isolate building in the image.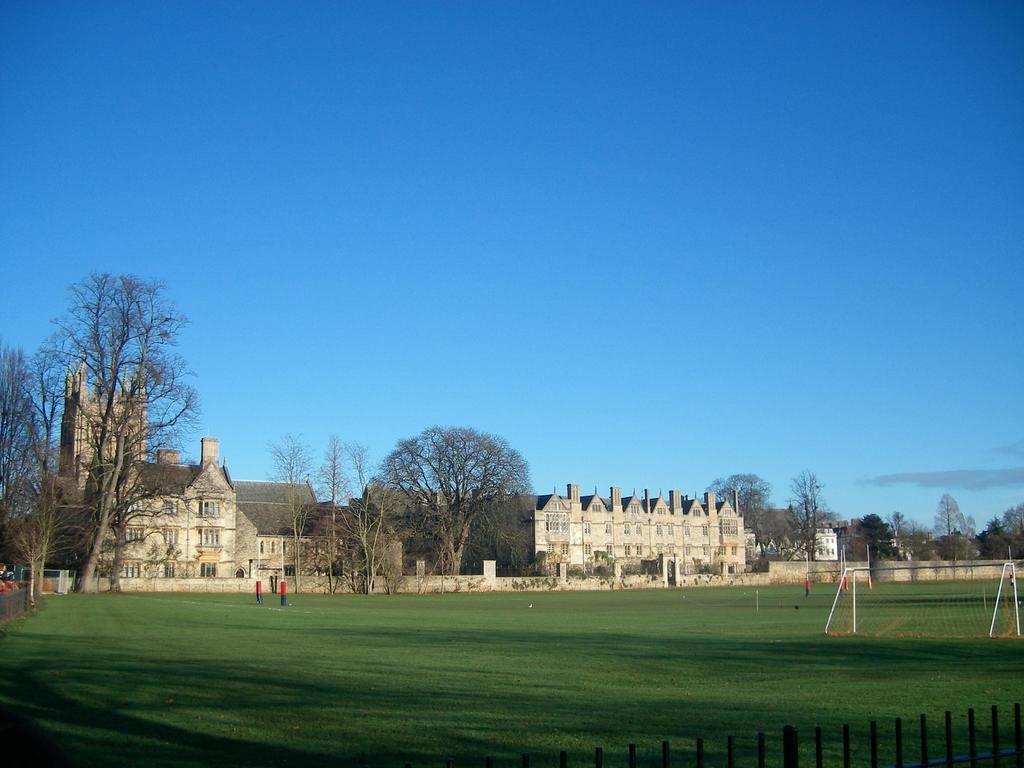
Isolated region: <region>454, 479, 746, 572</region>.
